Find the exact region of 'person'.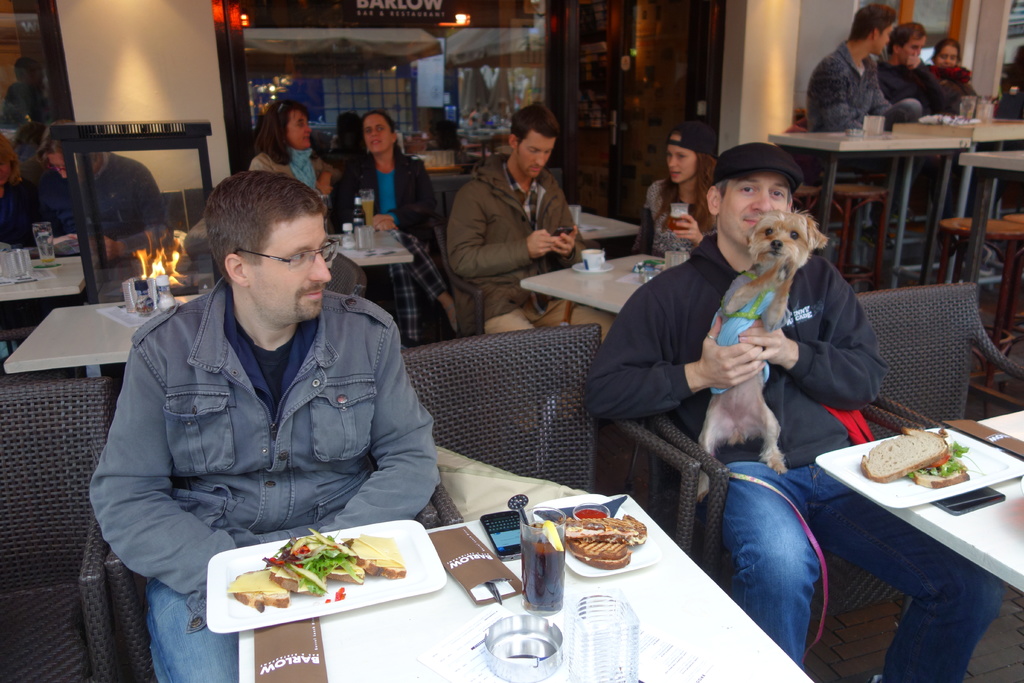
Exact region: Rect(345, 110, 436, 342).
